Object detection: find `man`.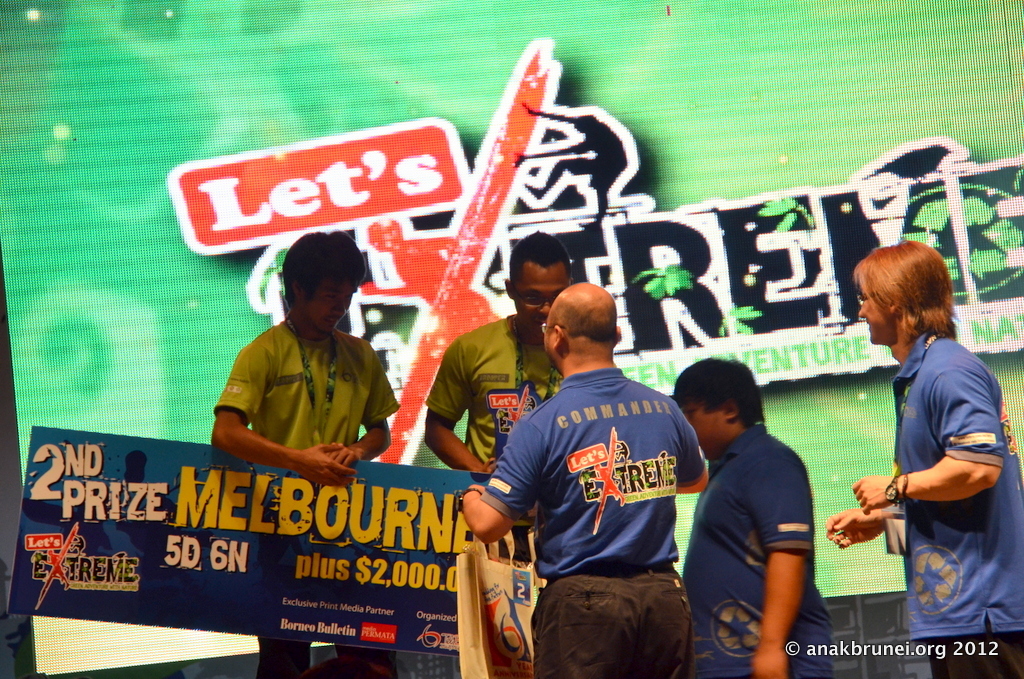
{"x1": 209, "y1": 226, "x2": 403, "y2": 678}.
